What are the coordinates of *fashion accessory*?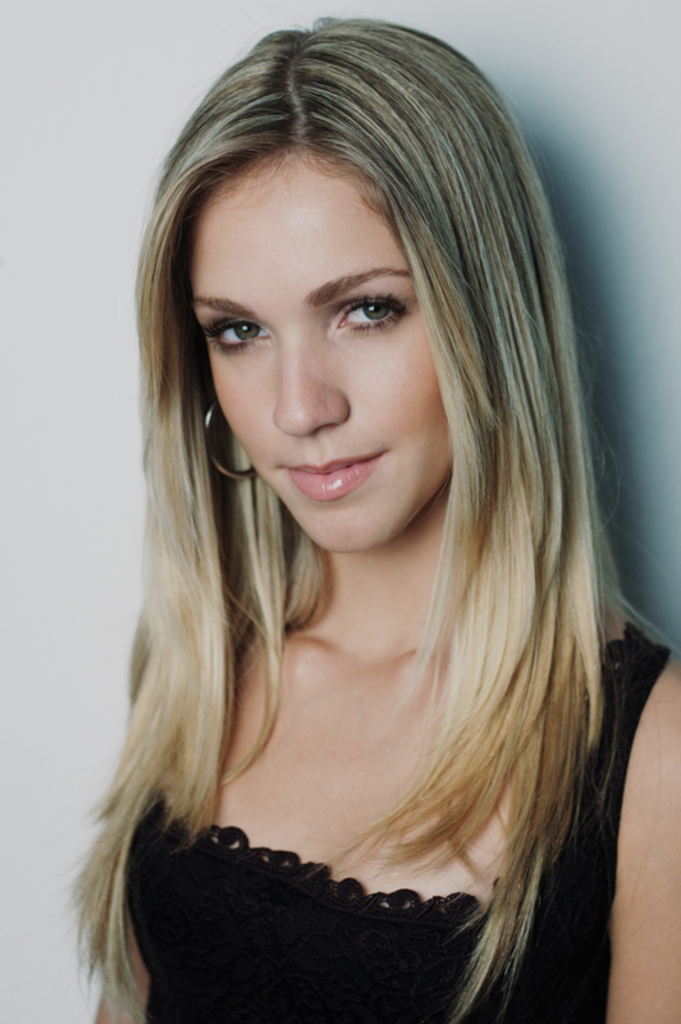
bbox(197, 397, 262, 483).
